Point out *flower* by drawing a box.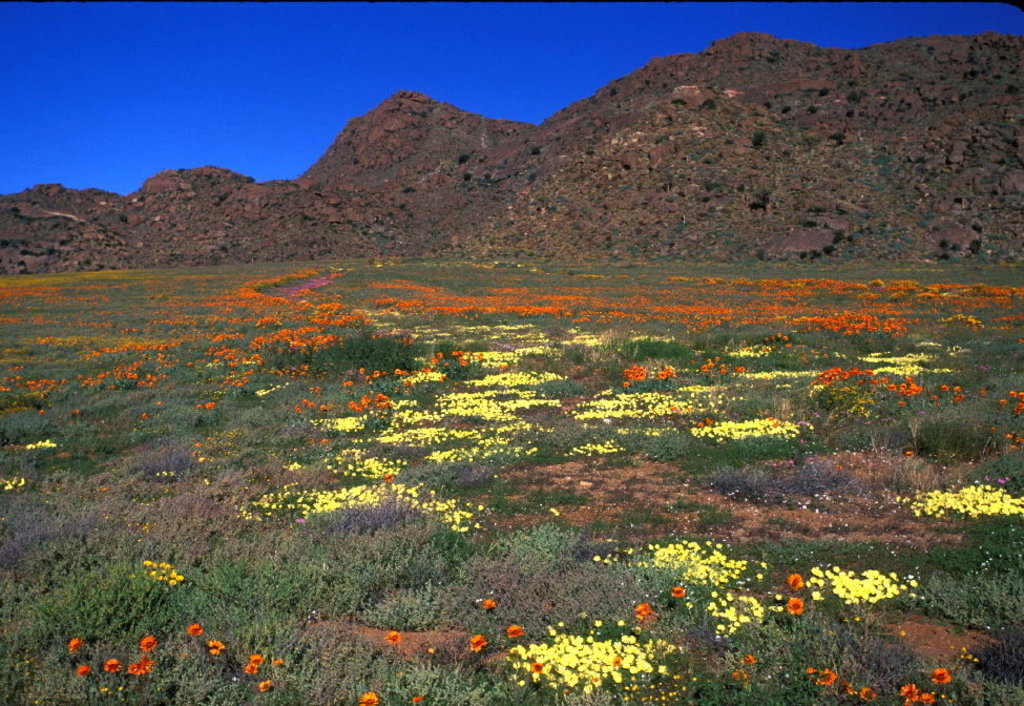
139:632:156:650.
